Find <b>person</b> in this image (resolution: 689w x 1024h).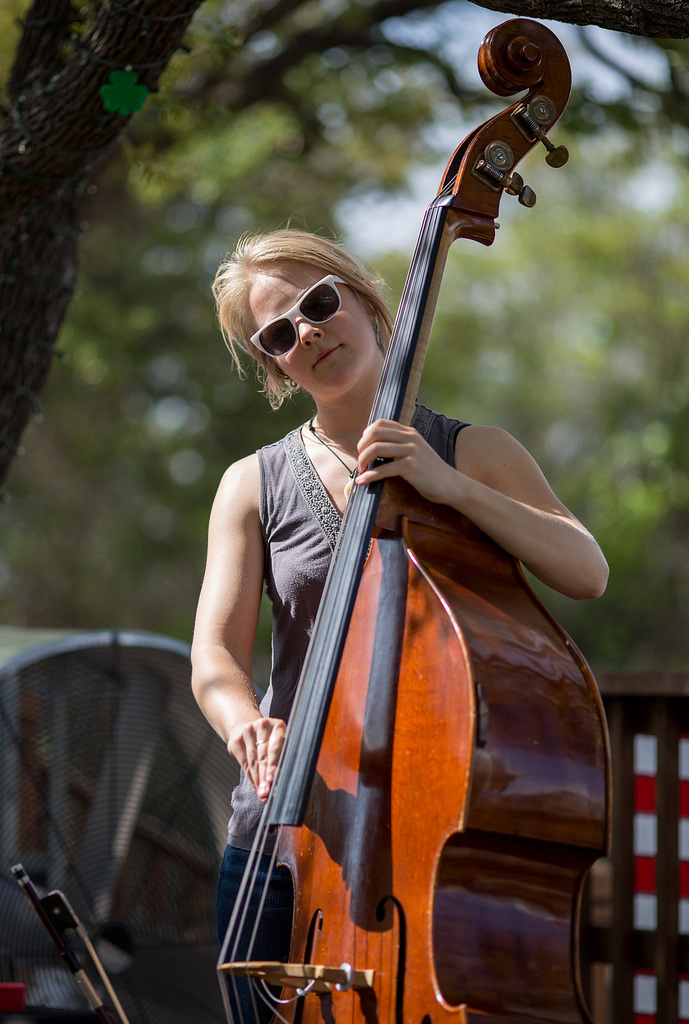
(left=184, top=216, right=615, bottom=1023).
